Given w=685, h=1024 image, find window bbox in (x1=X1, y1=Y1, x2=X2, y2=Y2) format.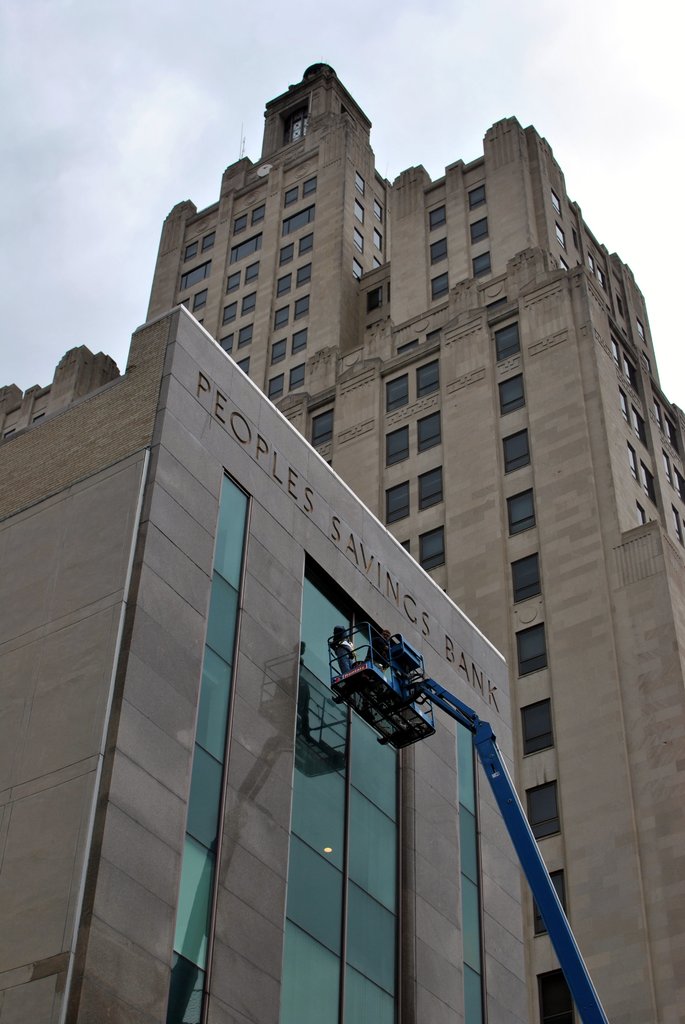
(x1=292, y1=326, x2=308, y2=354).
